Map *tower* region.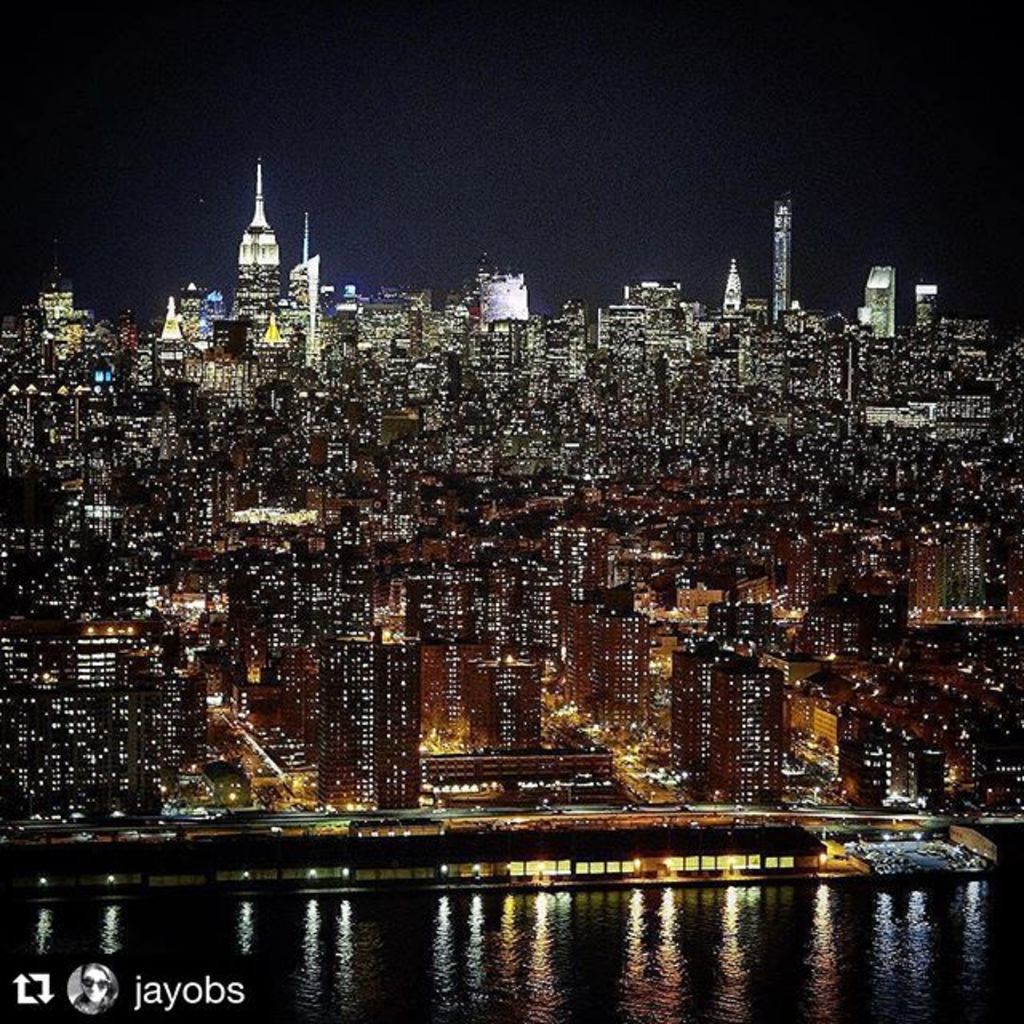
Mapped to <box>214,536,299,693</box>.
